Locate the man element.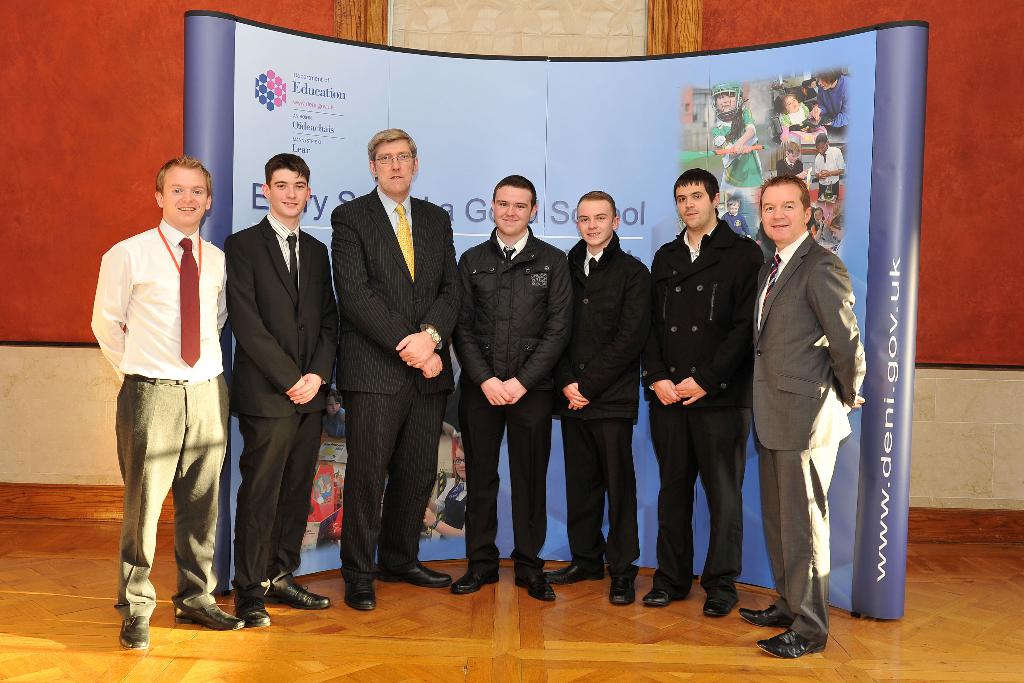
Element bbox: detection(642, 168, 765, 620).
